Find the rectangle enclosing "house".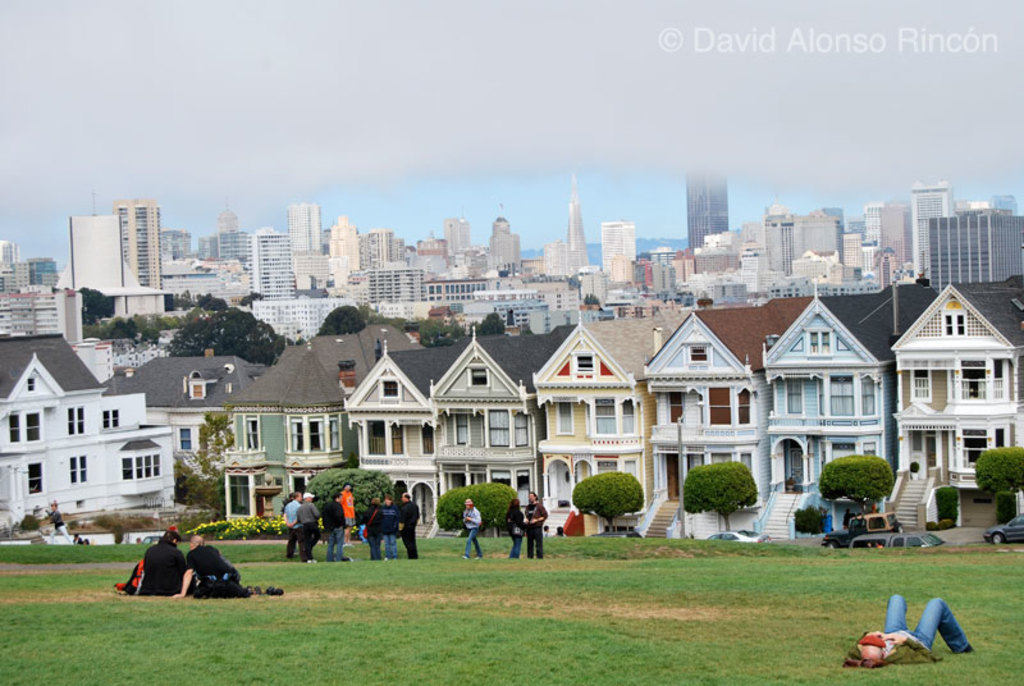
crop(426, 323, 561, 541).
